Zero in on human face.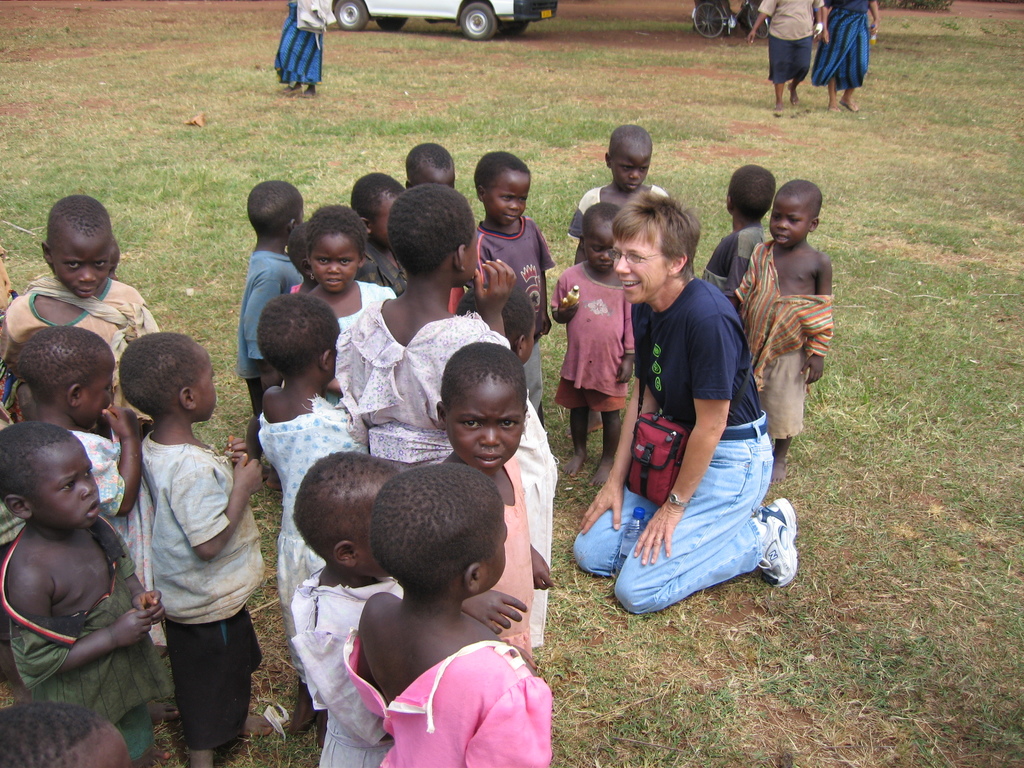
Zeroed in: box=[310, 234, 360, 291].
